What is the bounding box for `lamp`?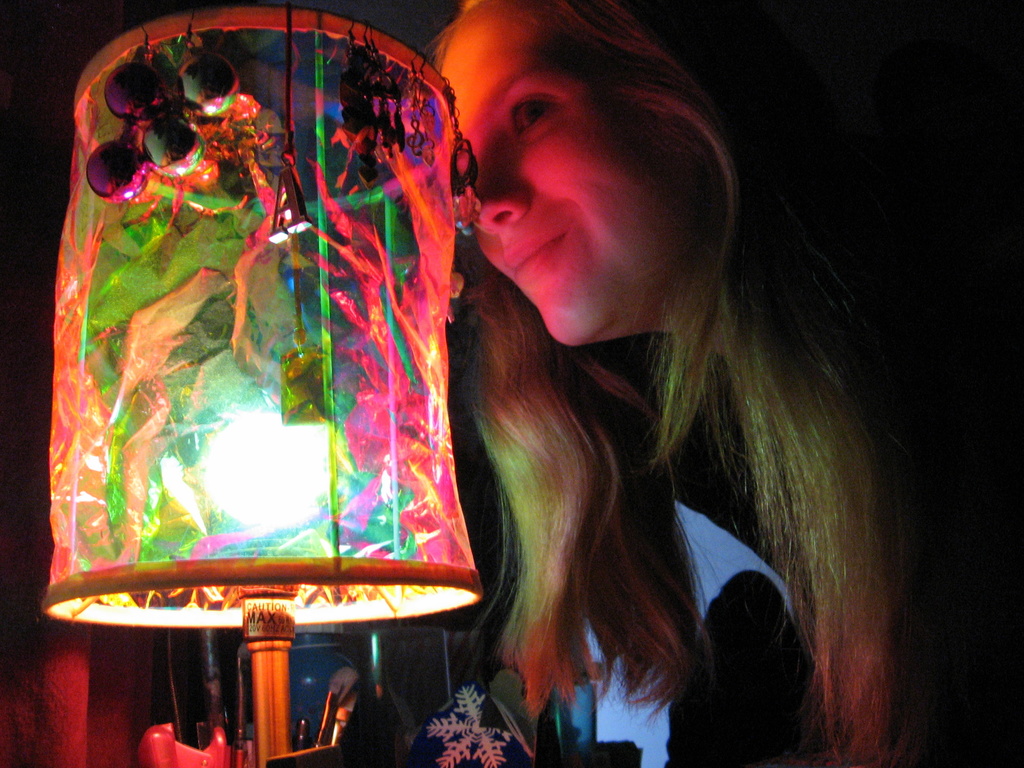
box(42, 0, 486, 767).
